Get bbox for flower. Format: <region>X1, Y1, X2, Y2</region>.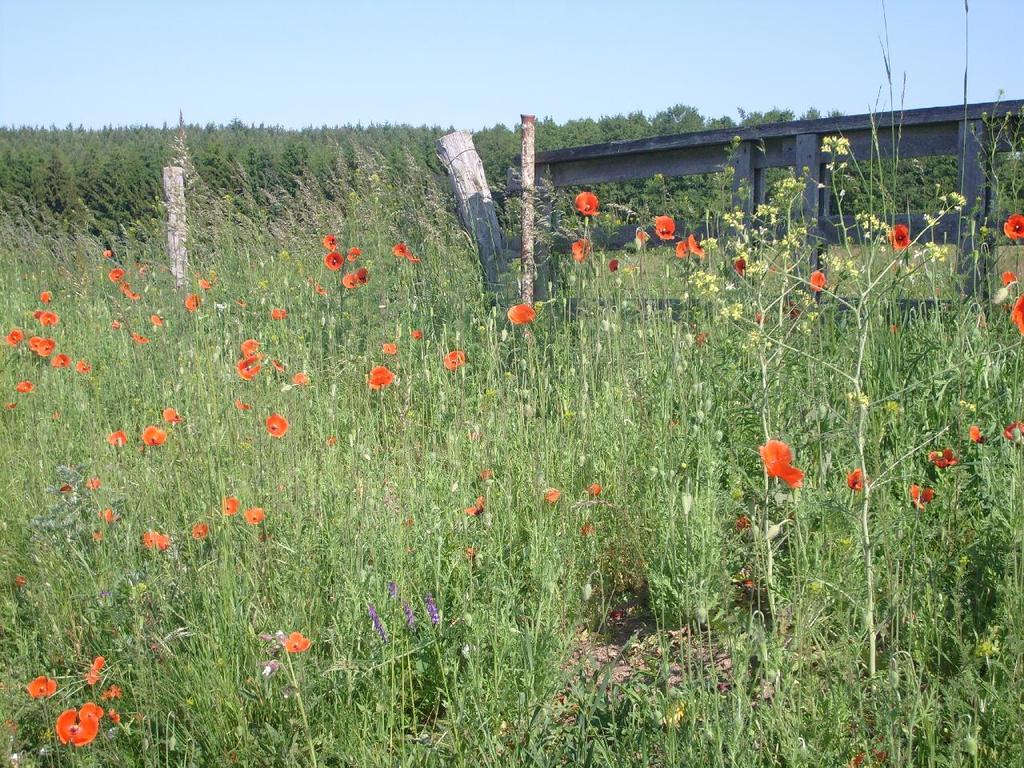
<region>465, 494, 485, 514</region>.
